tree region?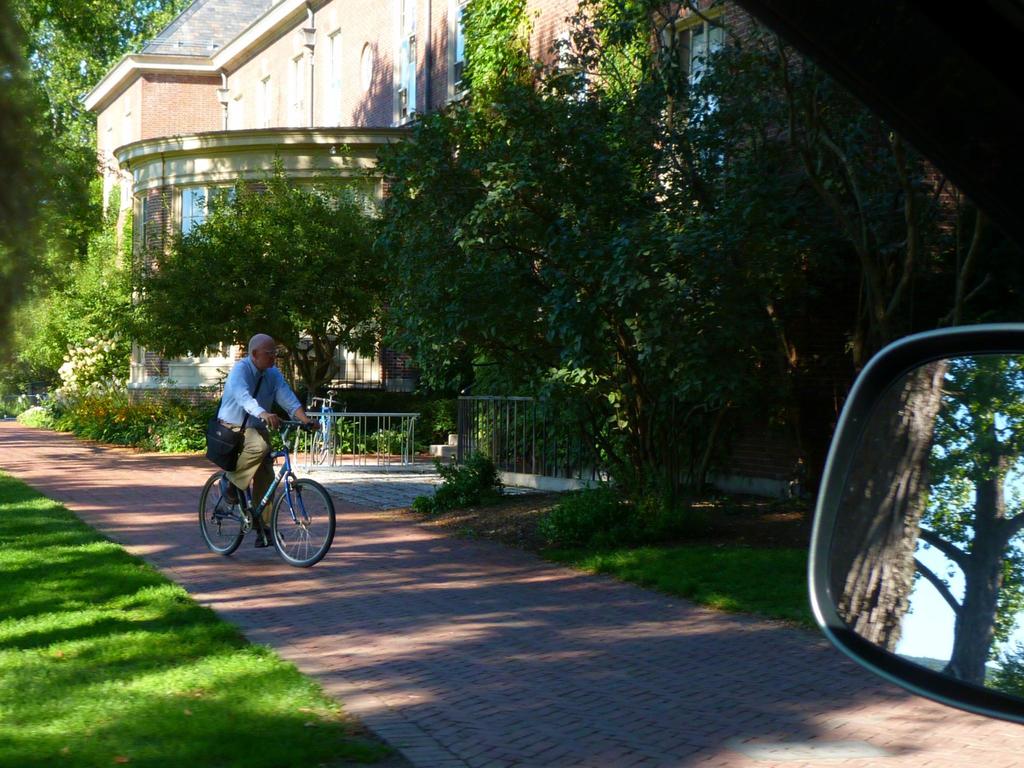
left=913, top=351, right=1023, bottom=691
